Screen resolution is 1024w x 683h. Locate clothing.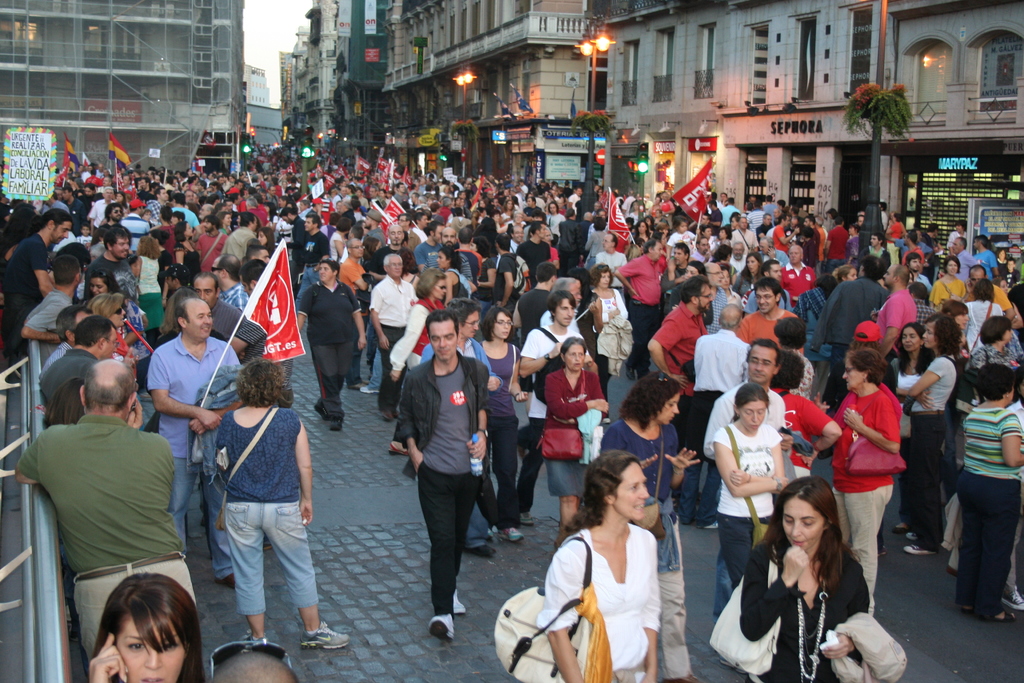
{"x1": 483, "y1": 331, "x2": 524, "y2": 530}.
